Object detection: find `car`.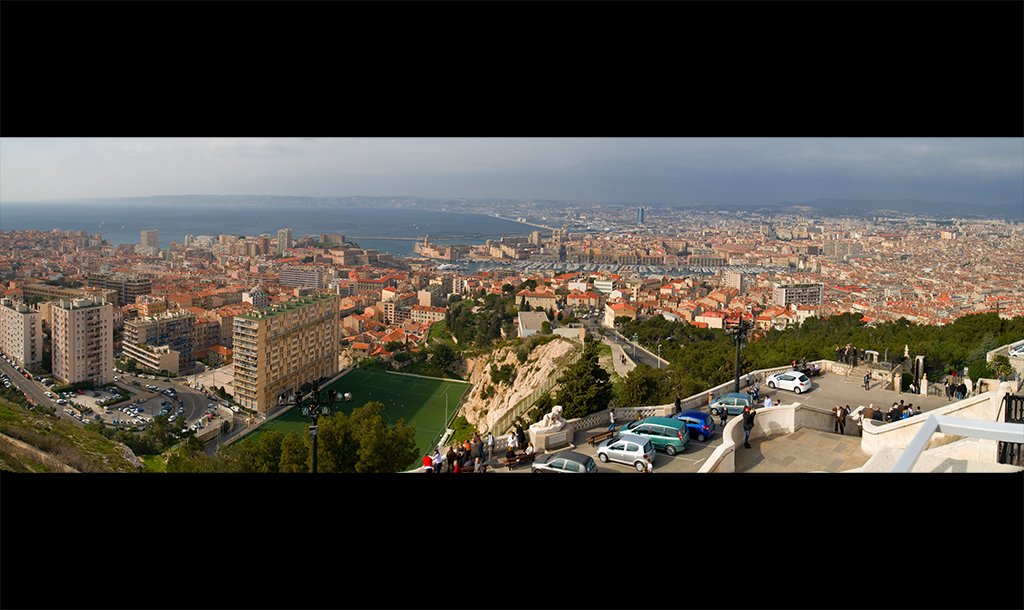
<bbox>589, 434, 656, 475</bbox>.
